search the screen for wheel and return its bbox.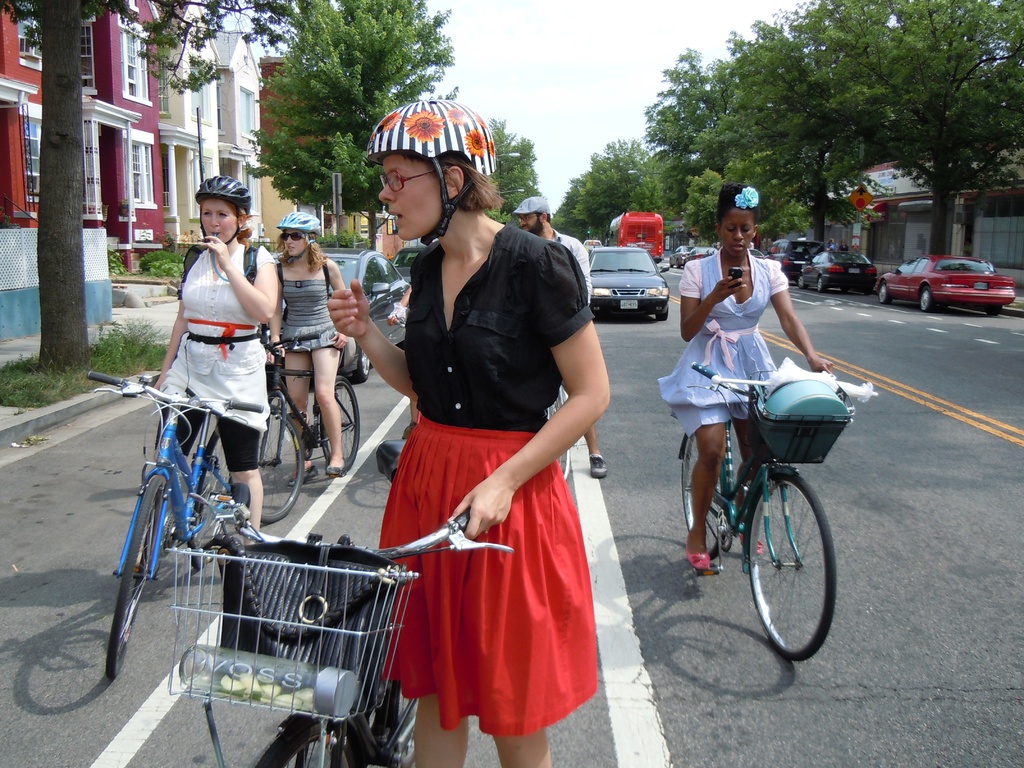
Found: [x1=191, y1=433, x2=234, y2=570].
